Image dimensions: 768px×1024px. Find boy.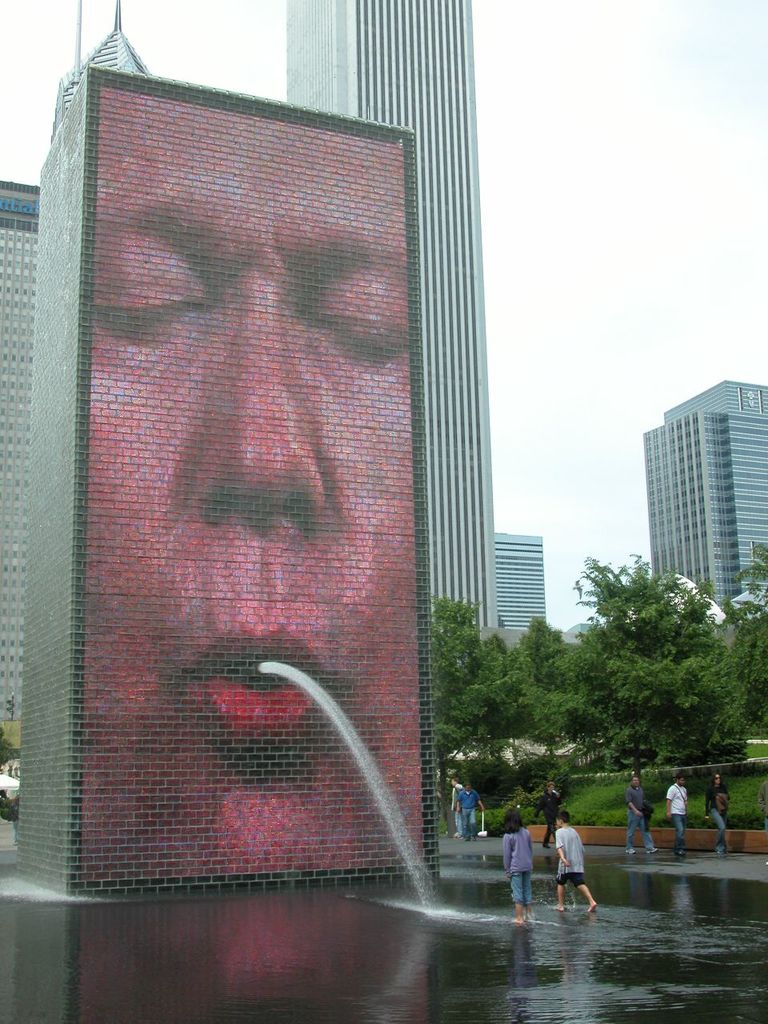
pyautogui.locateOnScreen(550, 808, 610, 910).
